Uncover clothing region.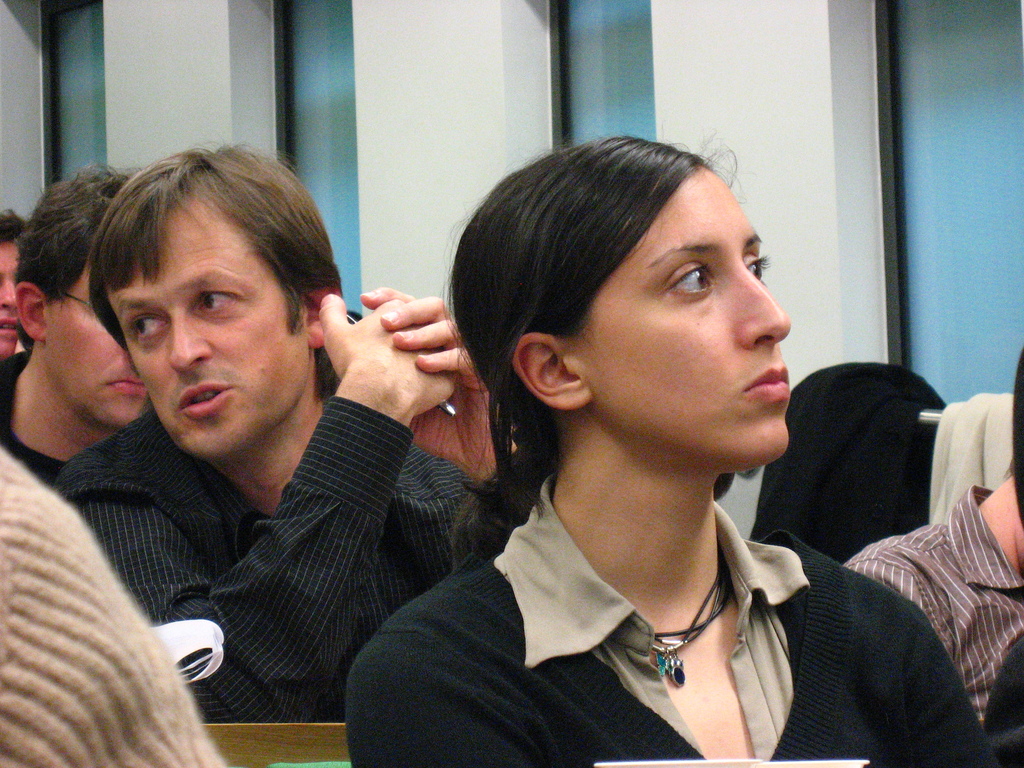
Uncovered: {"left": 984, "top": 633, "right": 1023, "bottom": 767}.
